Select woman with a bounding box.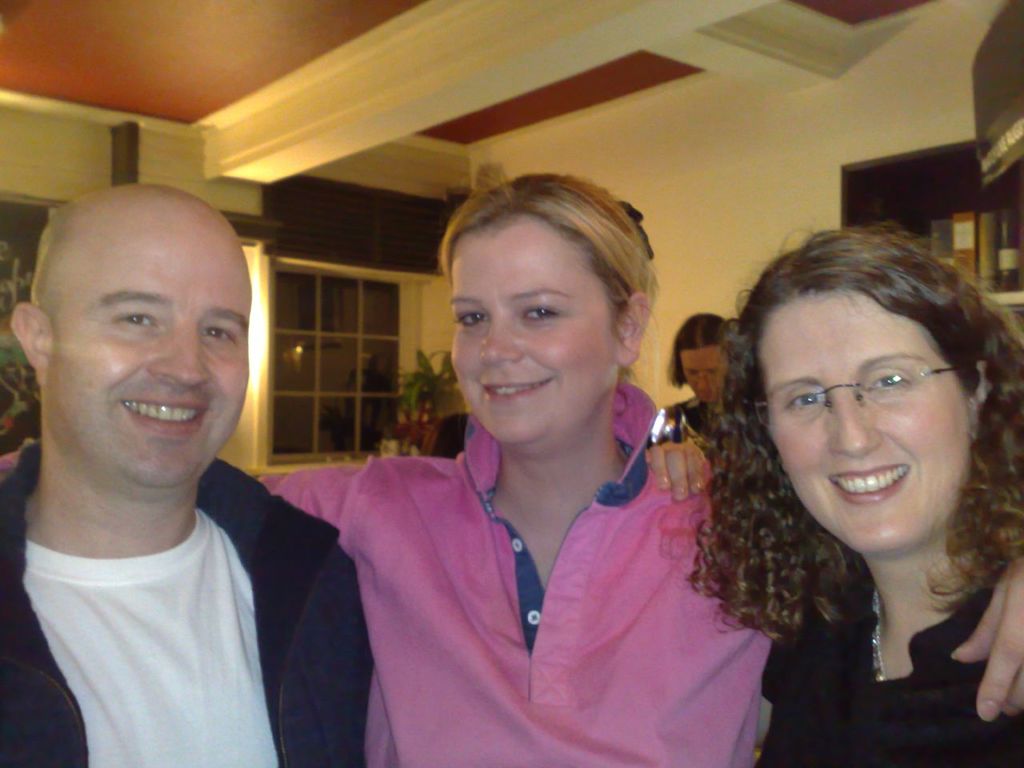
Rect(638, 217, 1023, 767).
